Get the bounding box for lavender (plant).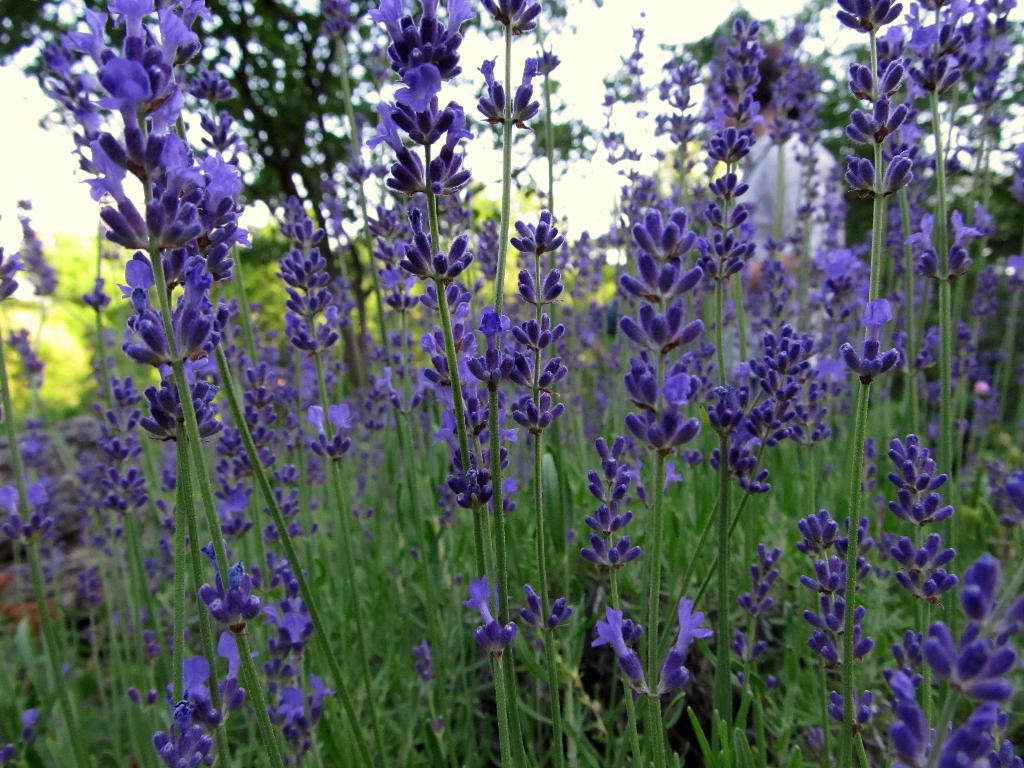
[980,441,1023,525].
